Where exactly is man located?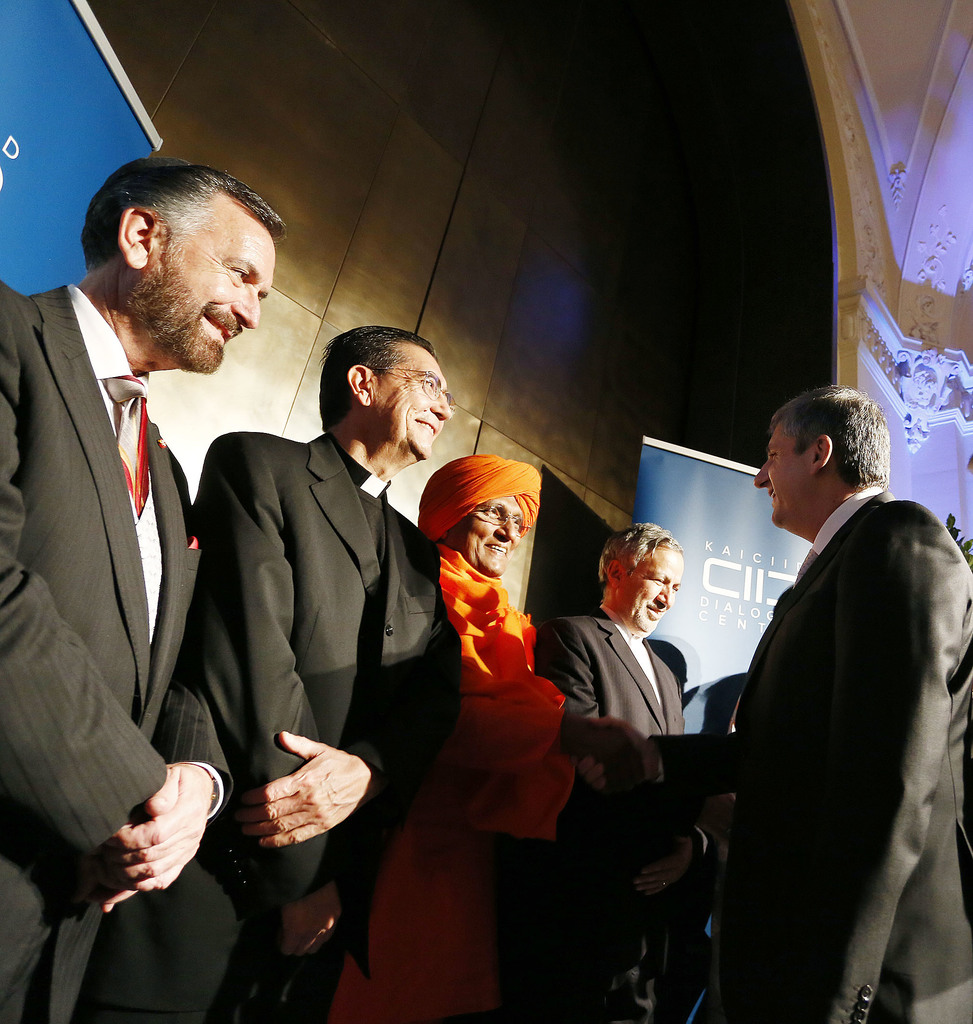
Its bounding box is bbox(73, 323, 456, 1023).
